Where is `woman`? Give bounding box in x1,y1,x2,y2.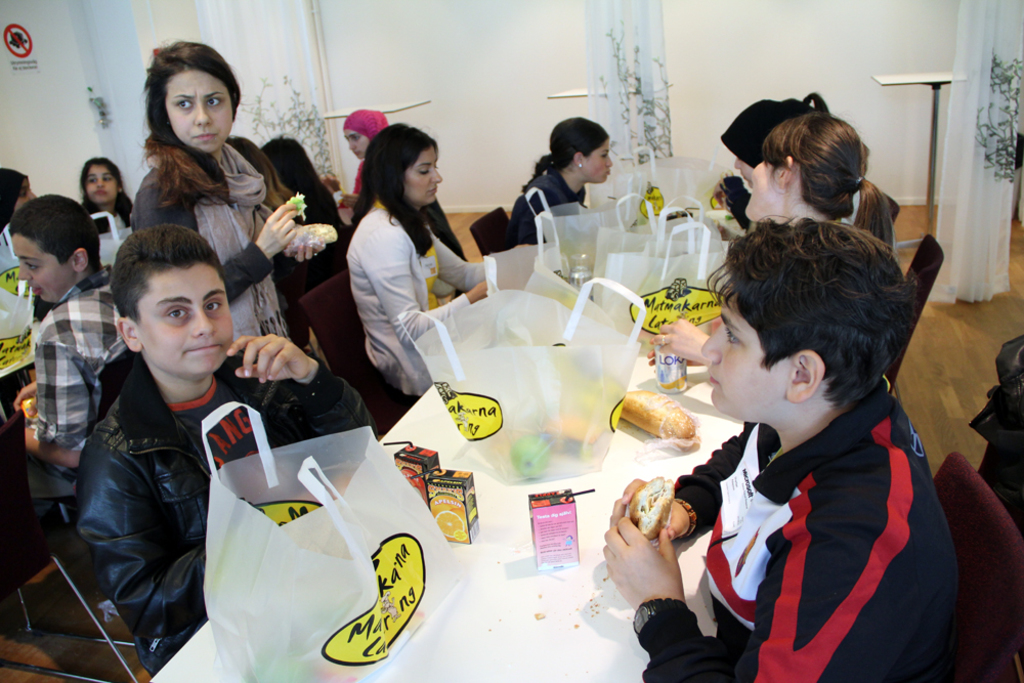
322,115,475,425.
